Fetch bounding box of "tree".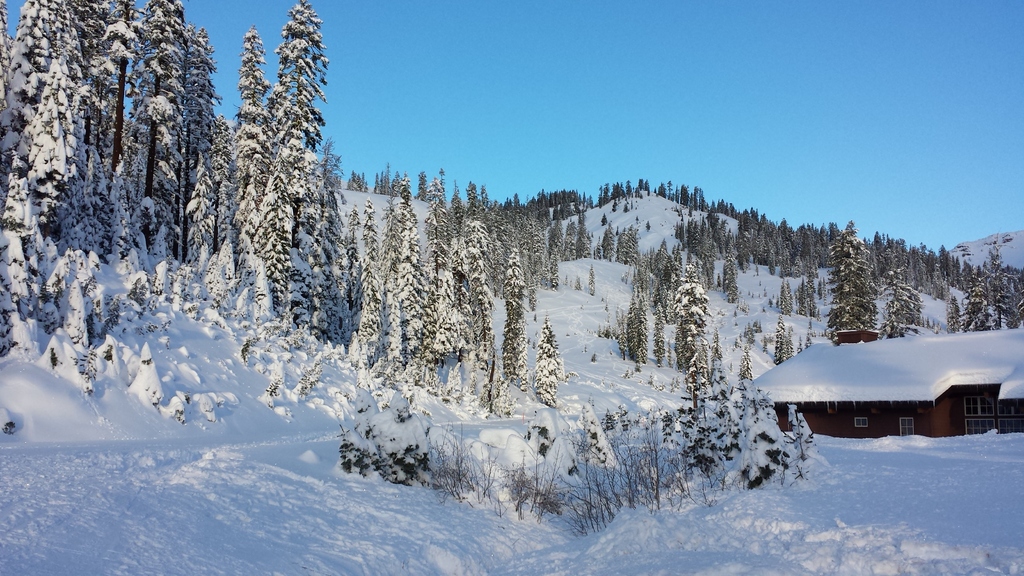
Bbox: [455,170,501,391].
